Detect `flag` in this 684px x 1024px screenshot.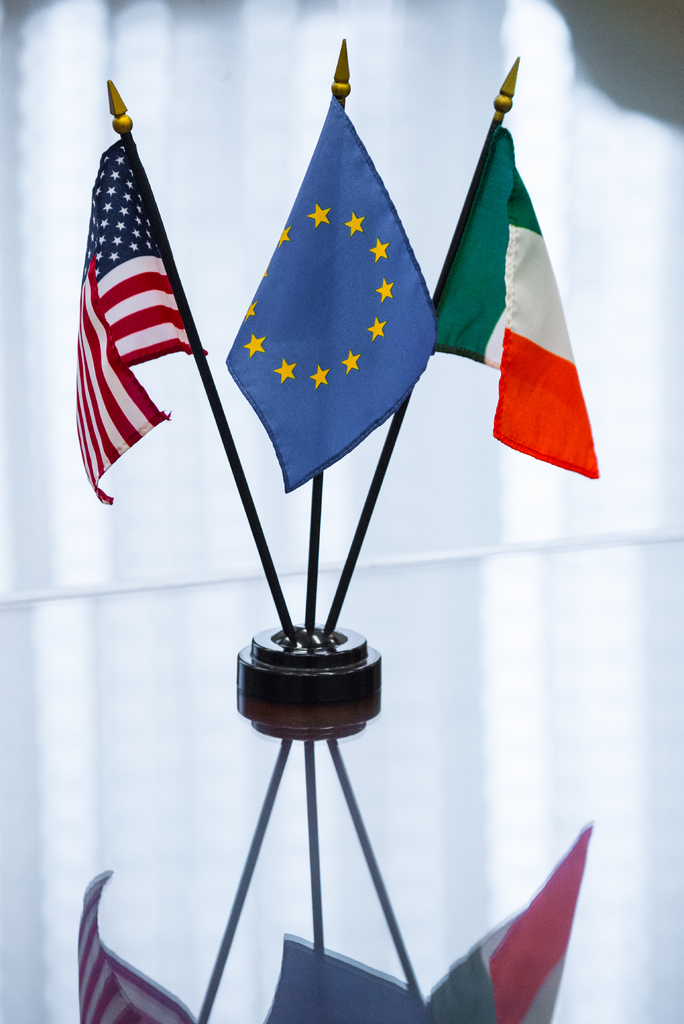
Detection: [left=70, top=863, right=211, bottom=1023].
